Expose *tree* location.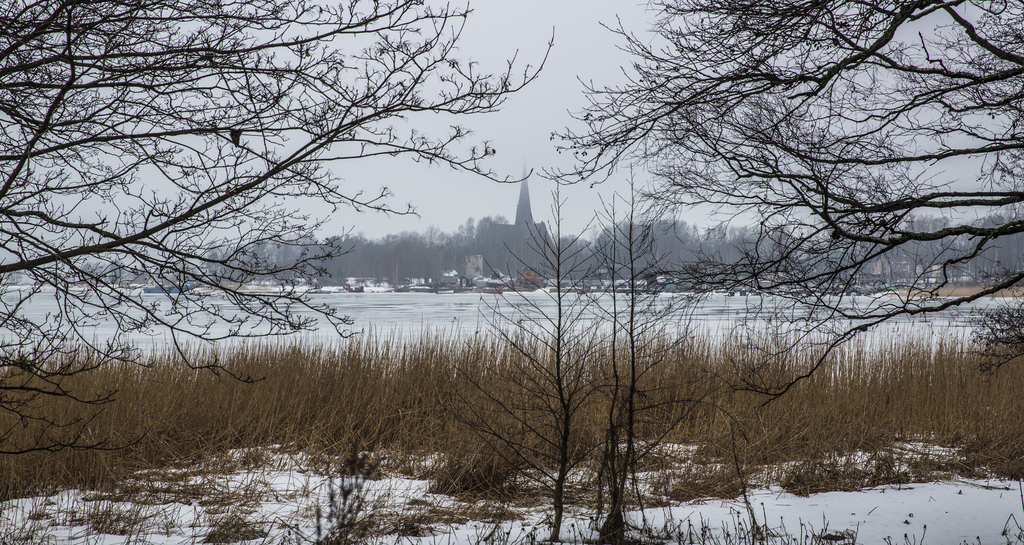
Exposed at box(394, 181, 826, 544).
